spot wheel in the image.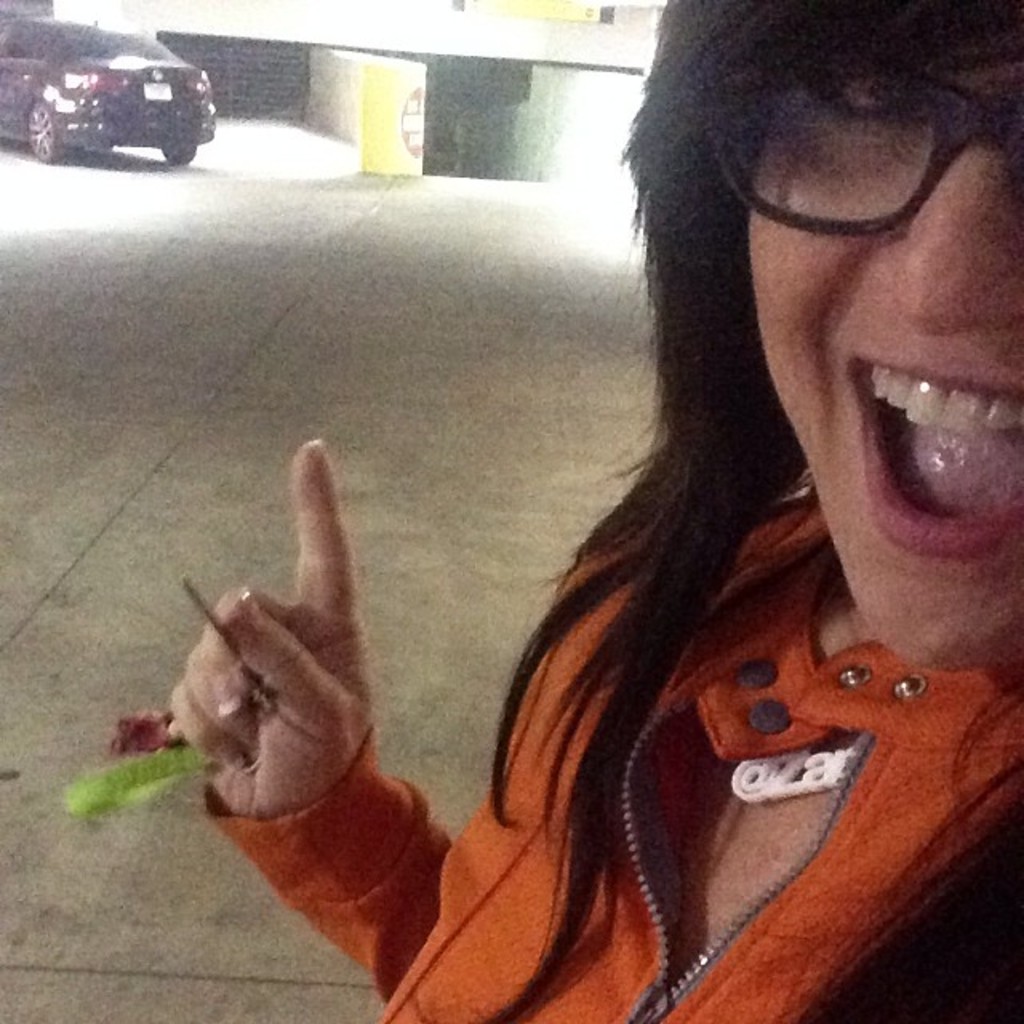
wheel found at 168,147,195,160.
